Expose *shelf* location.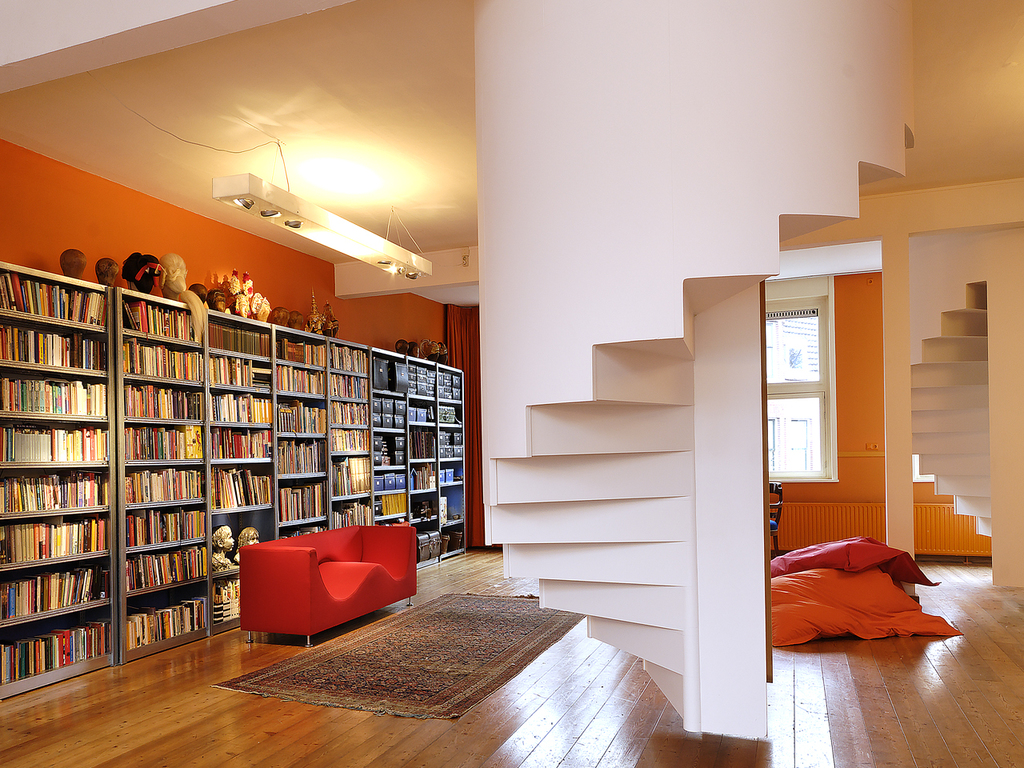
Exposed at [439, 363, 471, 557].
